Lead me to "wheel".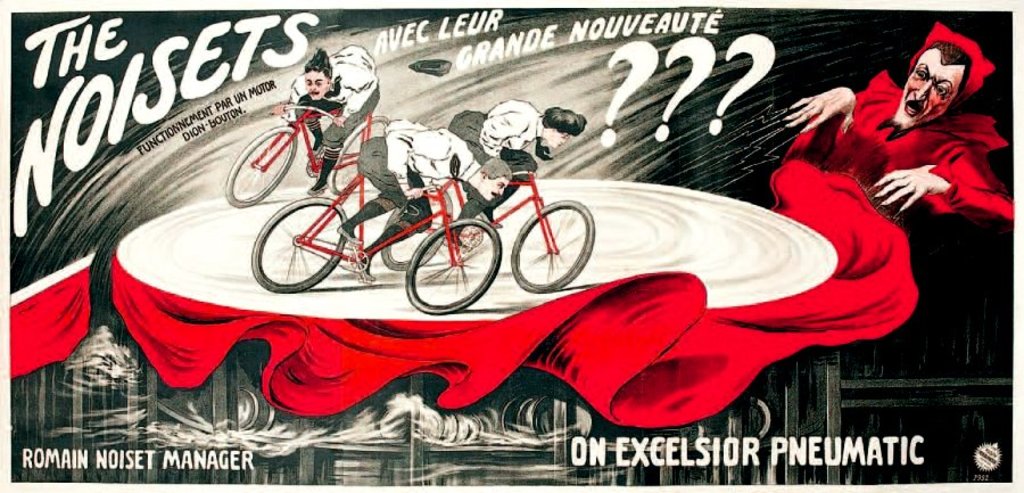
Lead to (left=412, top=217, right=492, bottom=287).
